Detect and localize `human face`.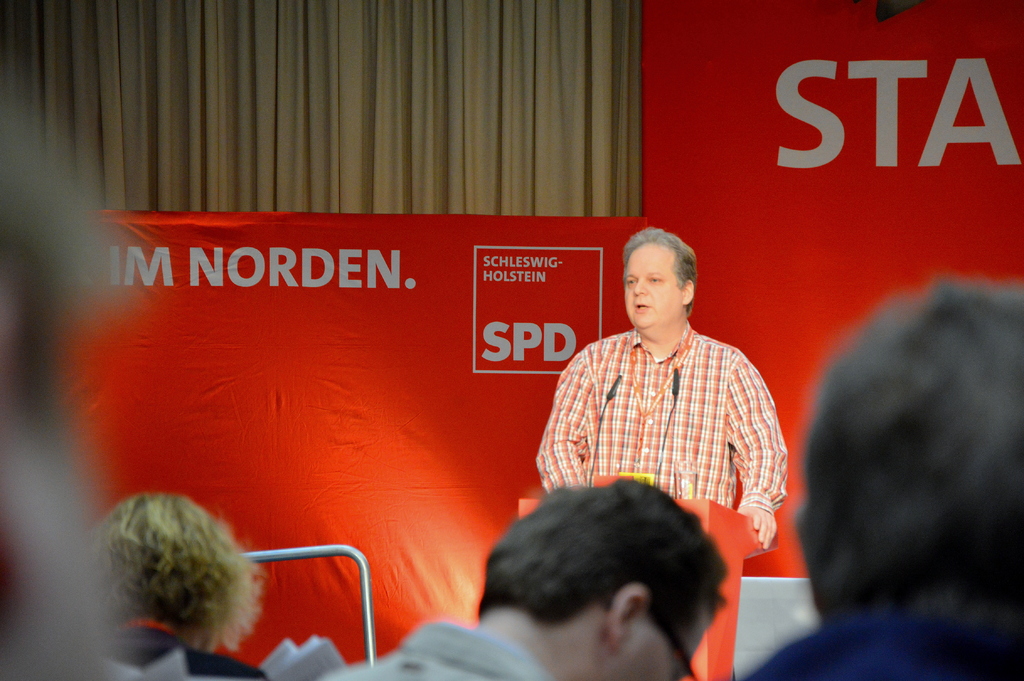
Localized at BBox(625, 242, 673, 332).
